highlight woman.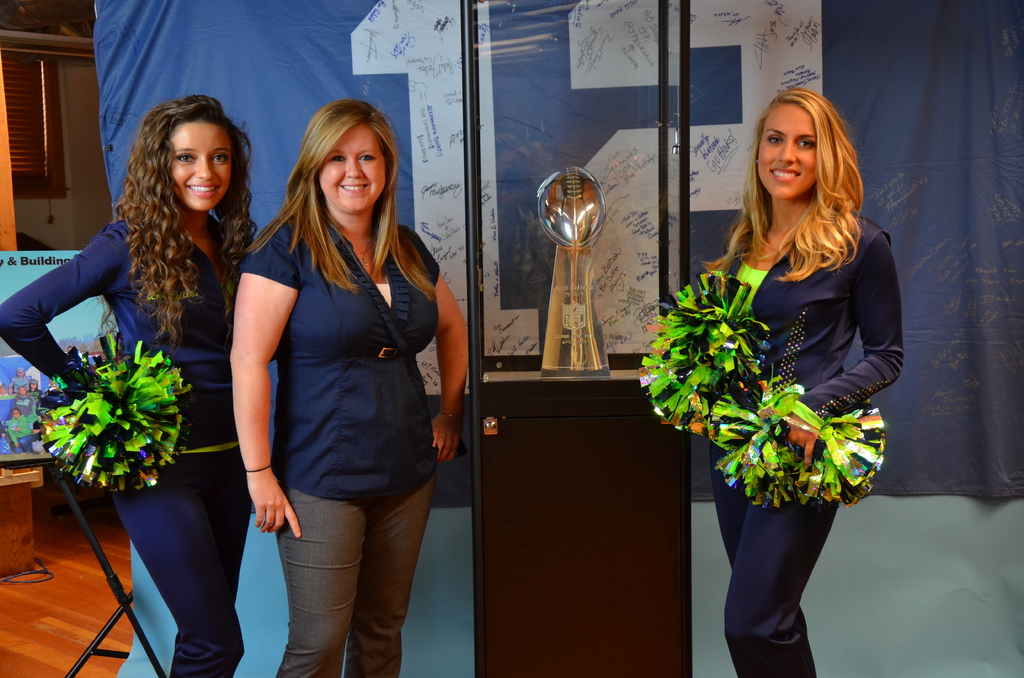
Highlighted region: 0 99 255 677.
